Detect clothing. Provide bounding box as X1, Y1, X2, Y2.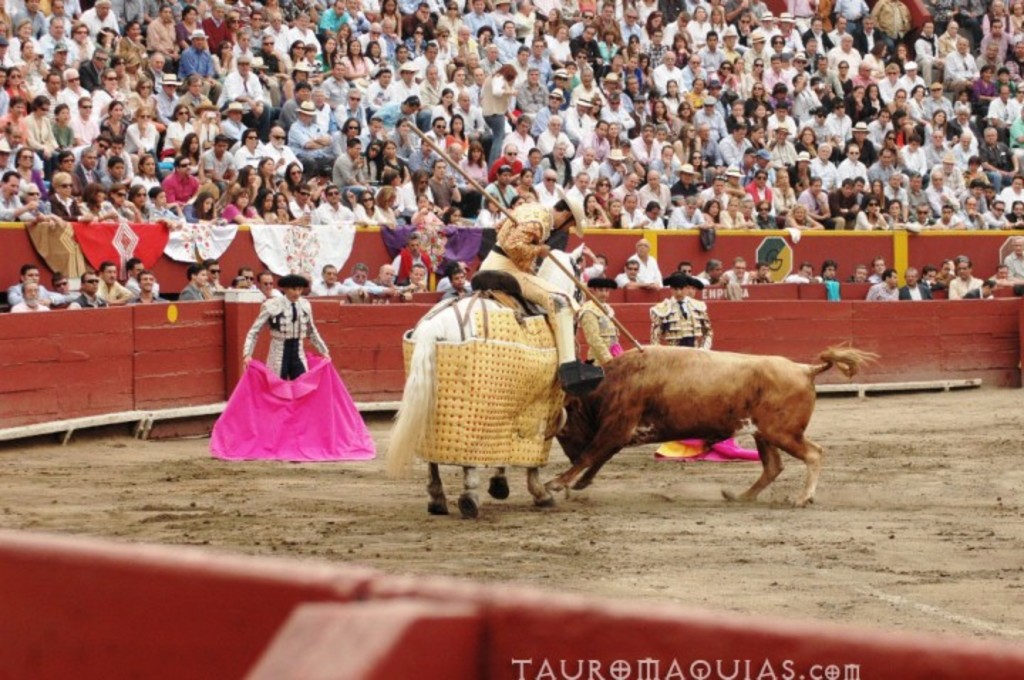
215, 312, 364, 458.
